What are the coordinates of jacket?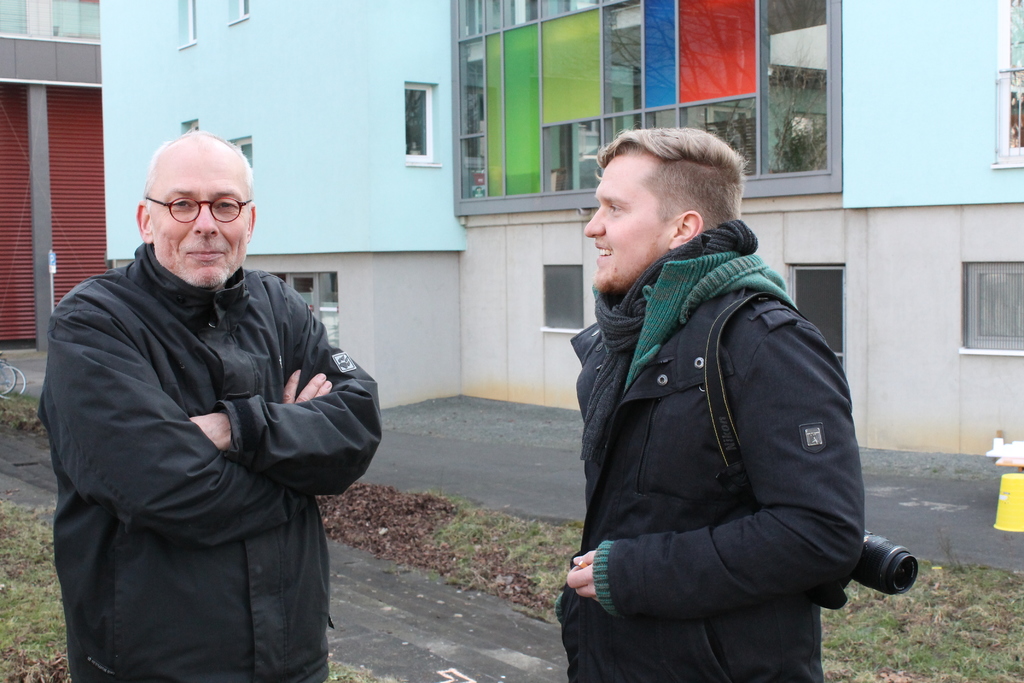
region(548, 219, 867, 682).
